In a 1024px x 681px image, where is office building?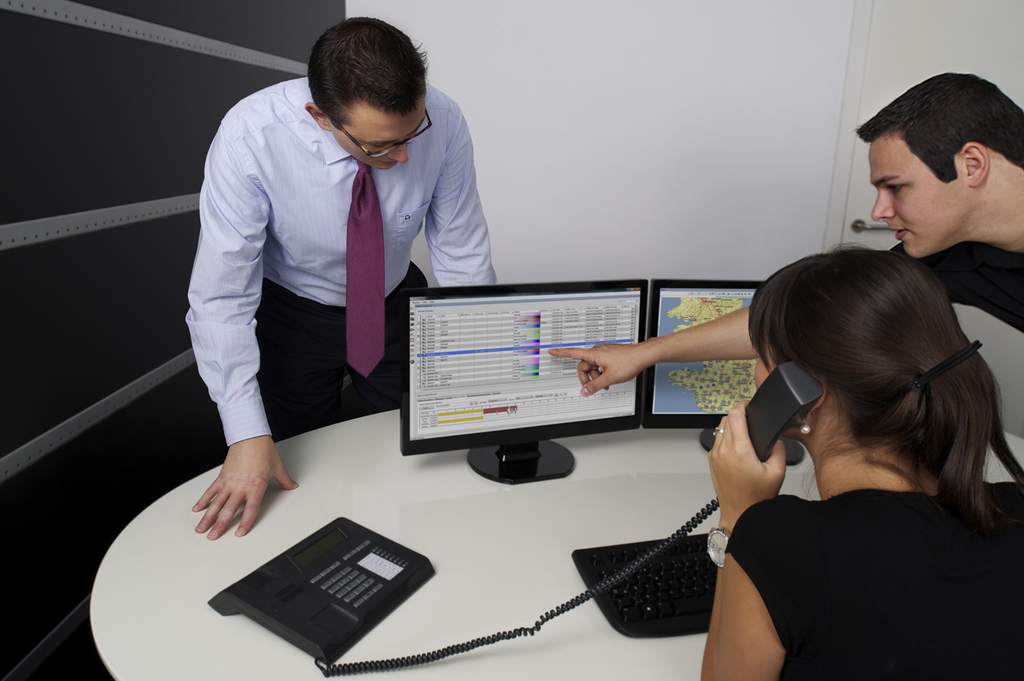
rect(0, 0, 901, 680).
